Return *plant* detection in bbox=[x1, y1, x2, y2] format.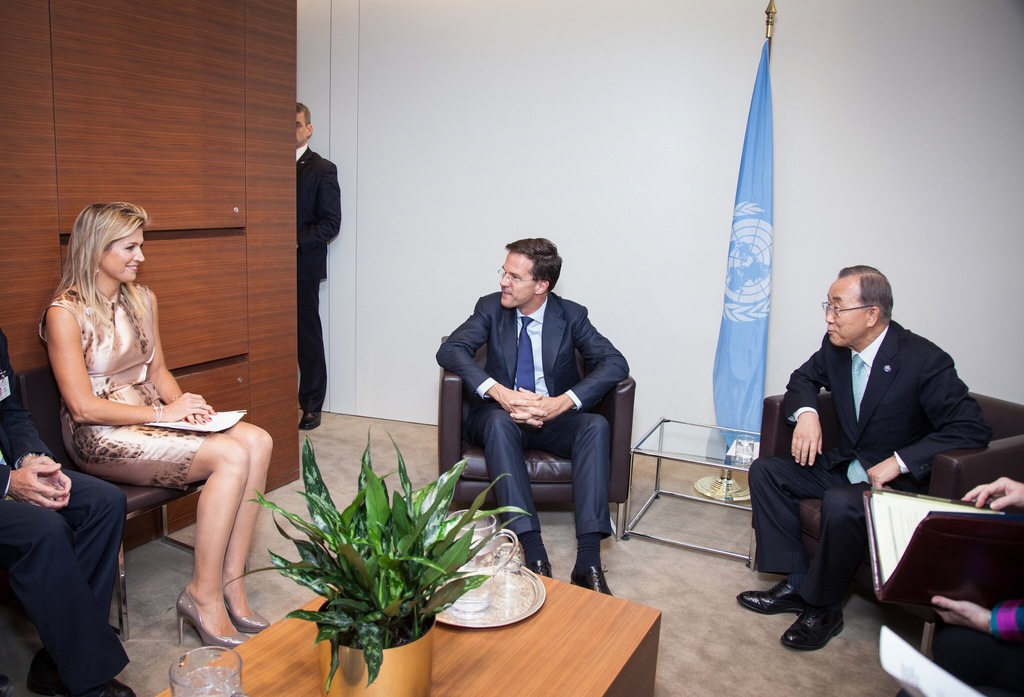
bbox=[253, 446, 484, 664].
